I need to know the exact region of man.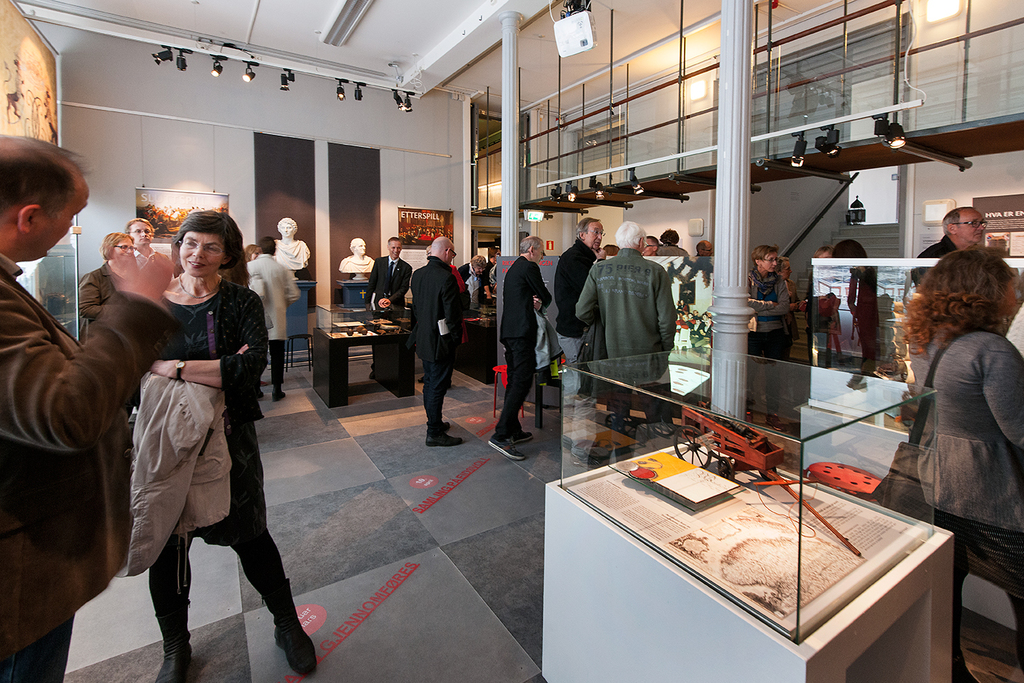
Region: BBox(565, 214, 674, 352).
